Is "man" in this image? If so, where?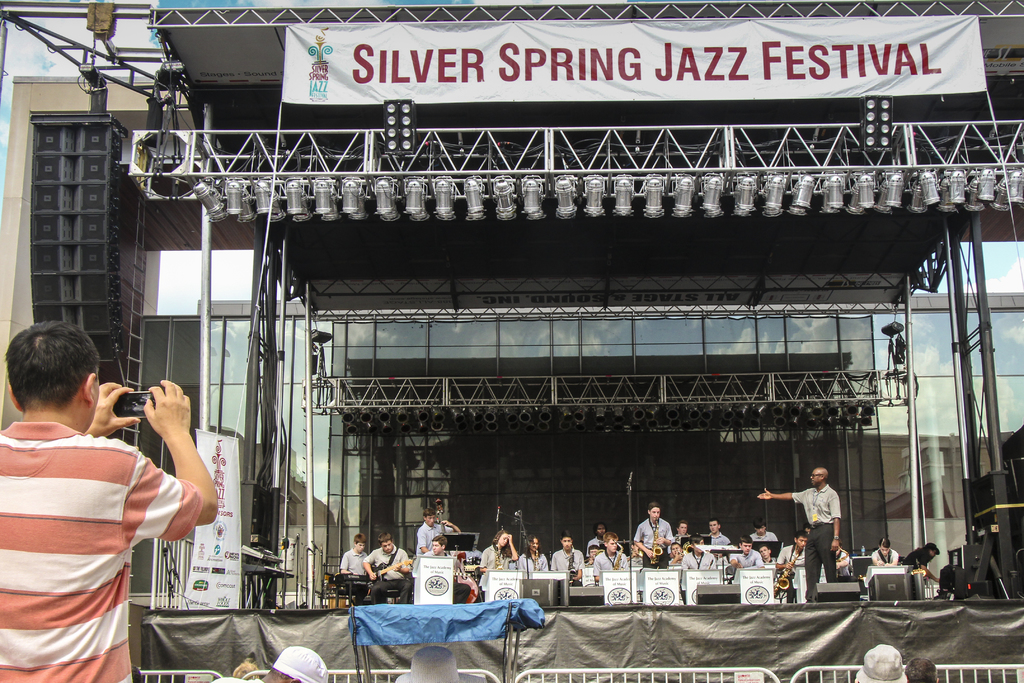
Yes, at rect(211, 646, 327, 682).
